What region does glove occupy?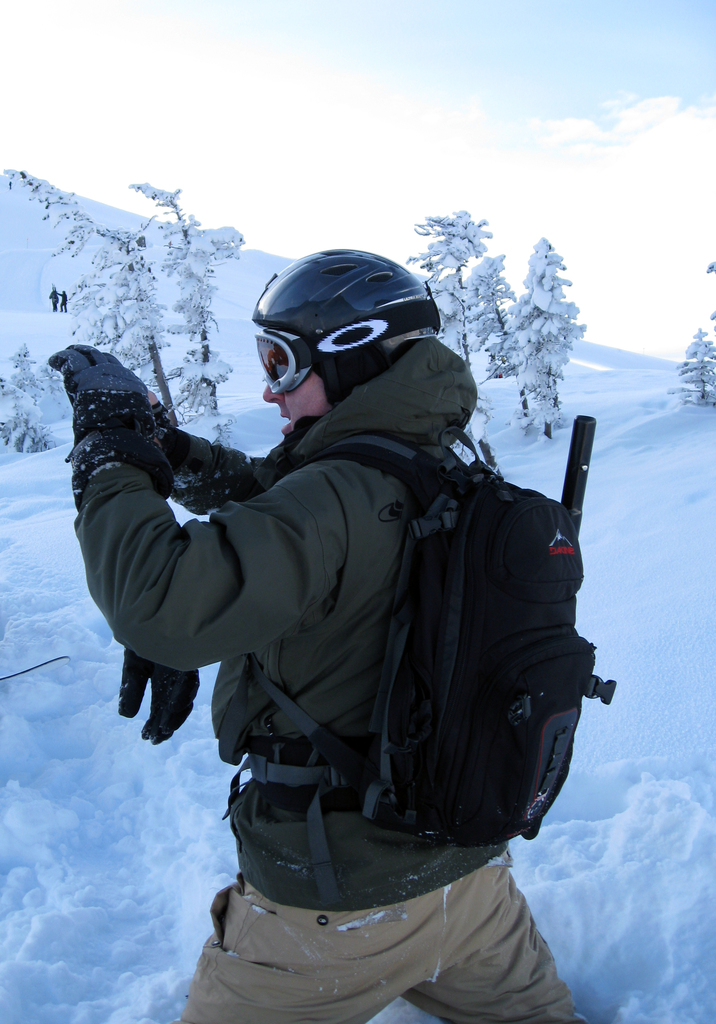
(left=112, top=652, right=207, bottom=743).
